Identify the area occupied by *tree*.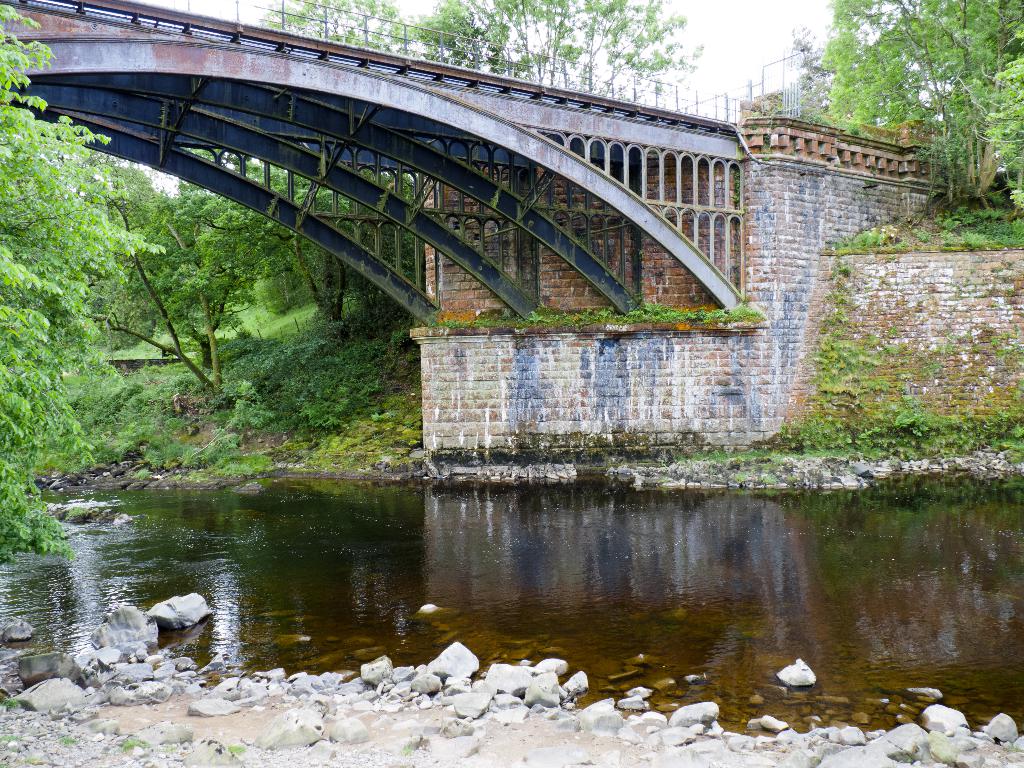
Area: bbox=(483, 0, 572, 91).
